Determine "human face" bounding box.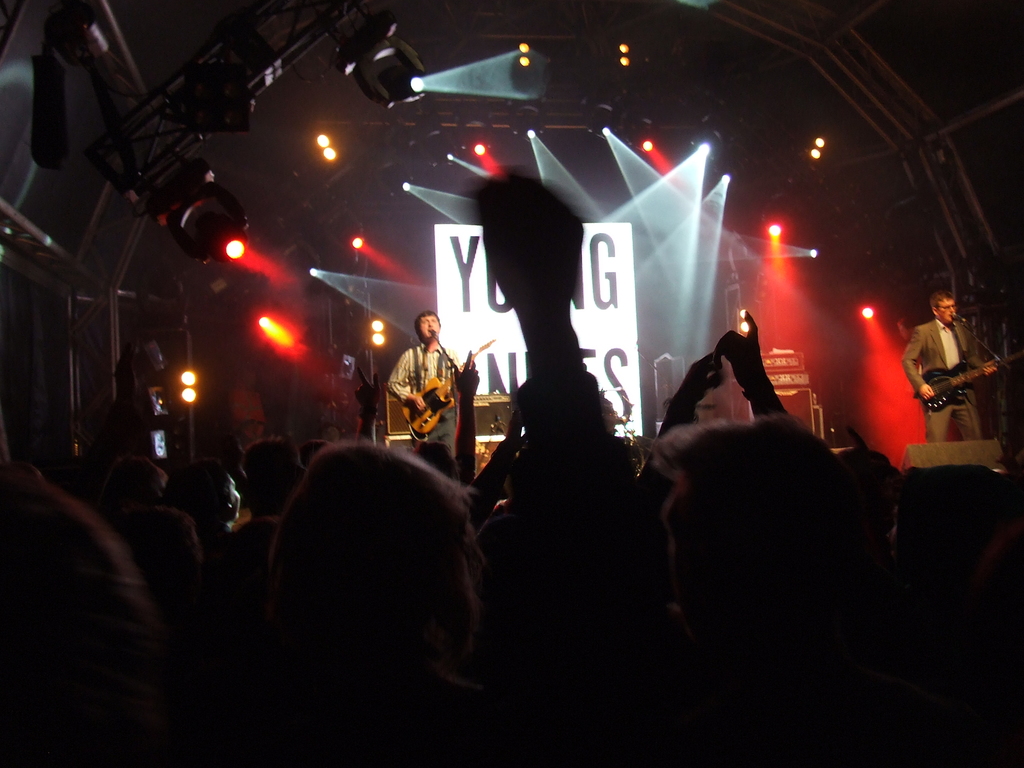
Determined: 419,316,441,339.
